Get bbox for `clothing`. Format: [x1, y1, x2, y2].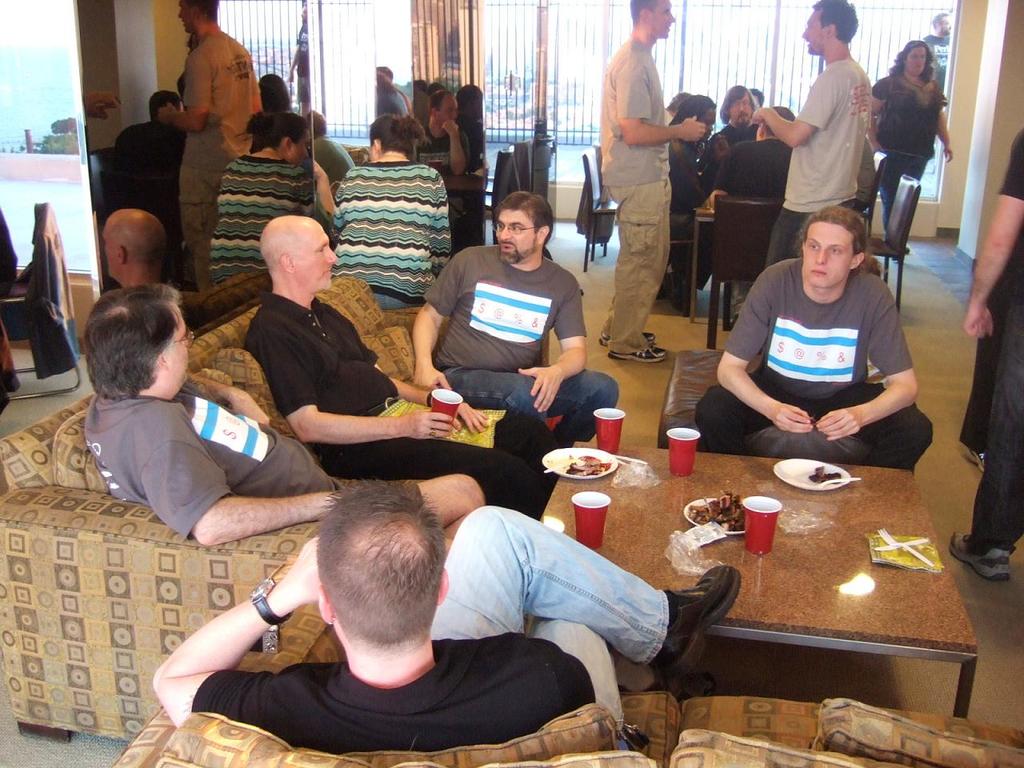
[594, 26, 690, 356].
